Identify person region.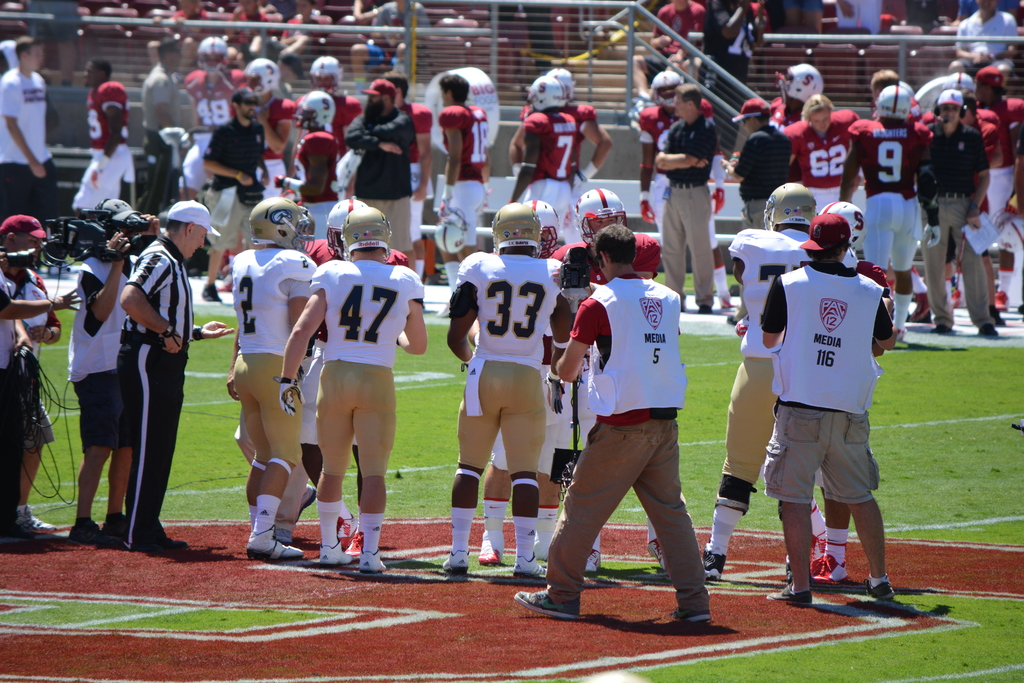
Region: {"x1": 696, "y1": 177, "x2": 868, "y2": 587}.
